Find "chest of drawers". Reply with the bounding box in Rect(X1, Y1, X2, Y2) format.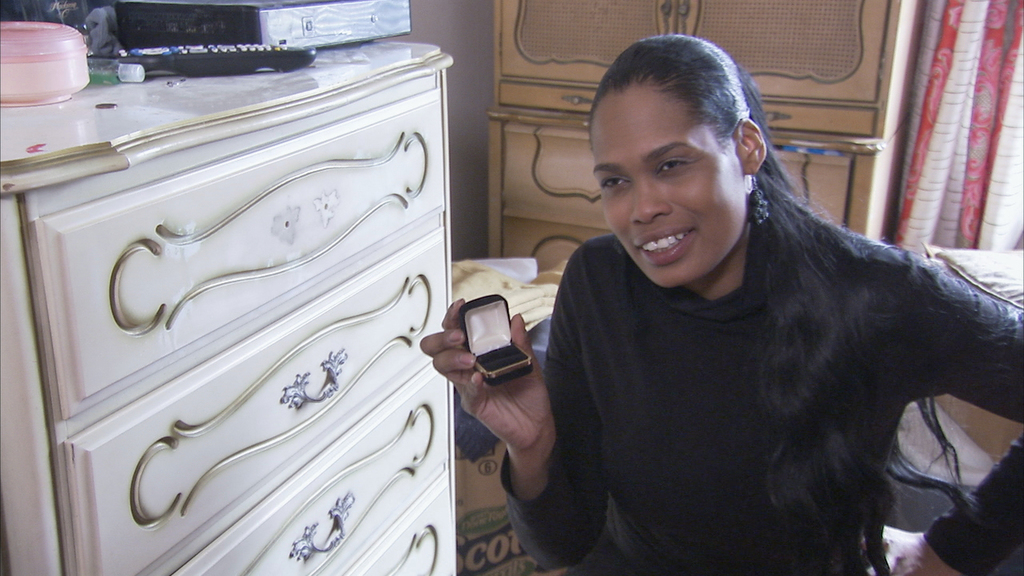
Rect(0, 40, 456, 575).
